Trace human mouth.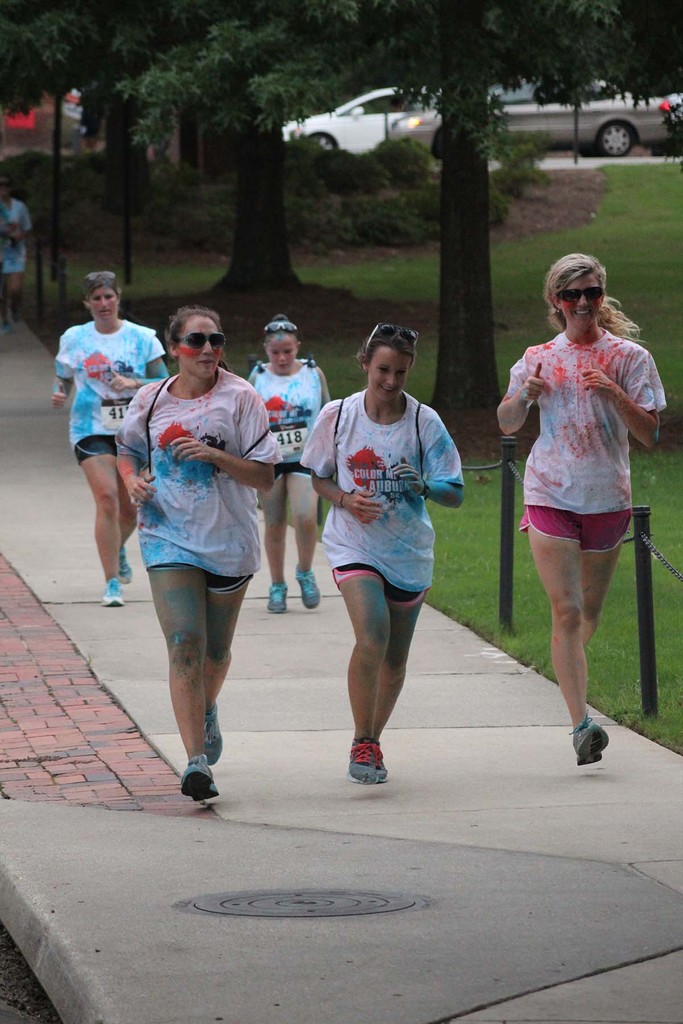
Traced to select_region(274, 363, 290, 371).
